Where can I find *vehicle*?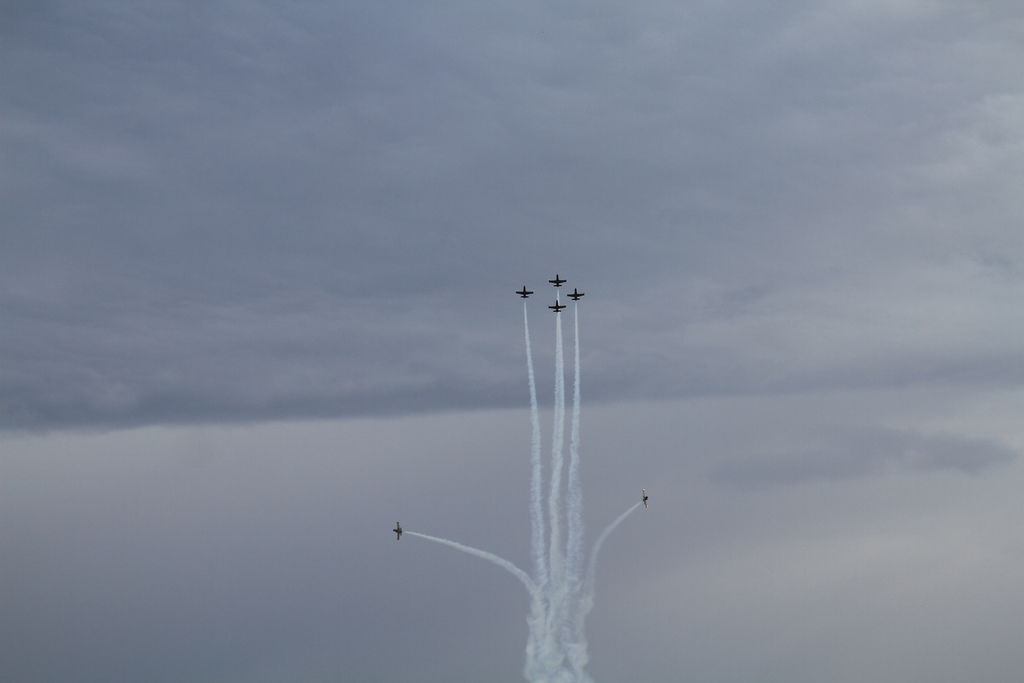
You can find it at BBox(640, 488, 650, 512).
